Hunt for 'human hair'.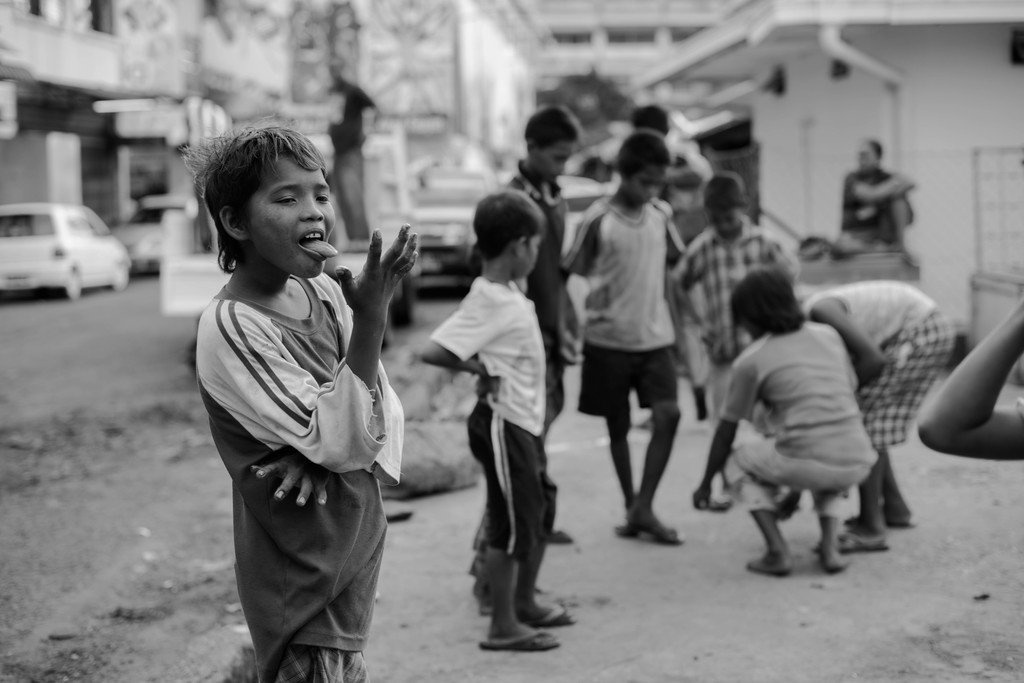
Hunted down at [475,189,548,268].
